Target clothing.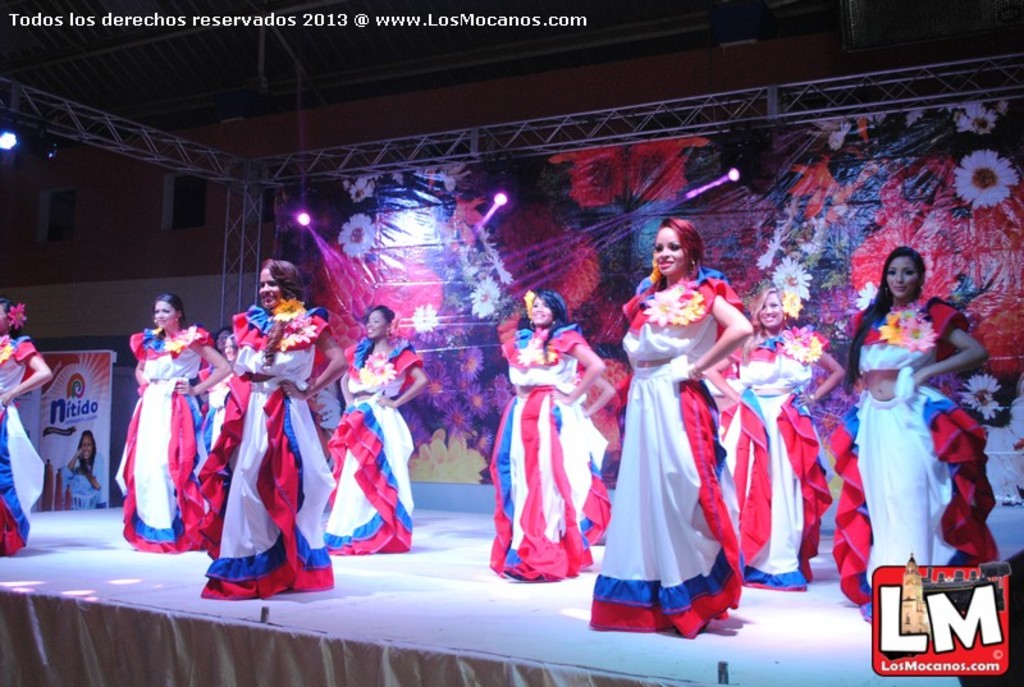
Target region: {"x1": 498, "y1": 302, "x2": 595, "y2": 583}.
